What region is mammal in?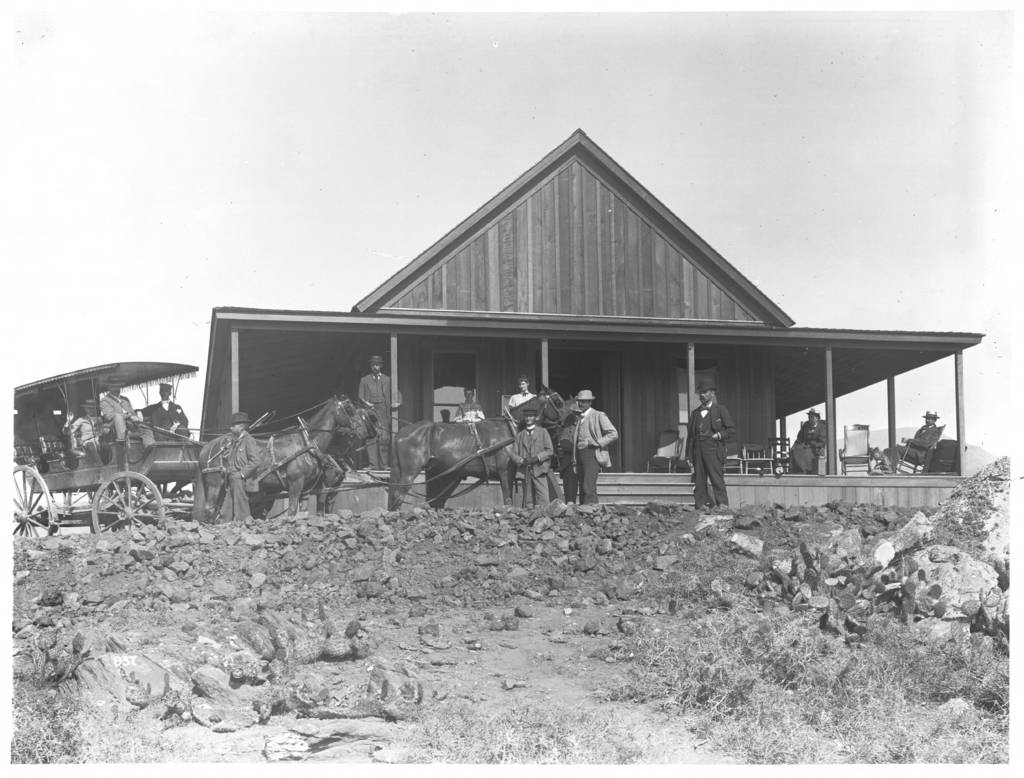
(x1=197, y1=392, x2=362, y2=515).
